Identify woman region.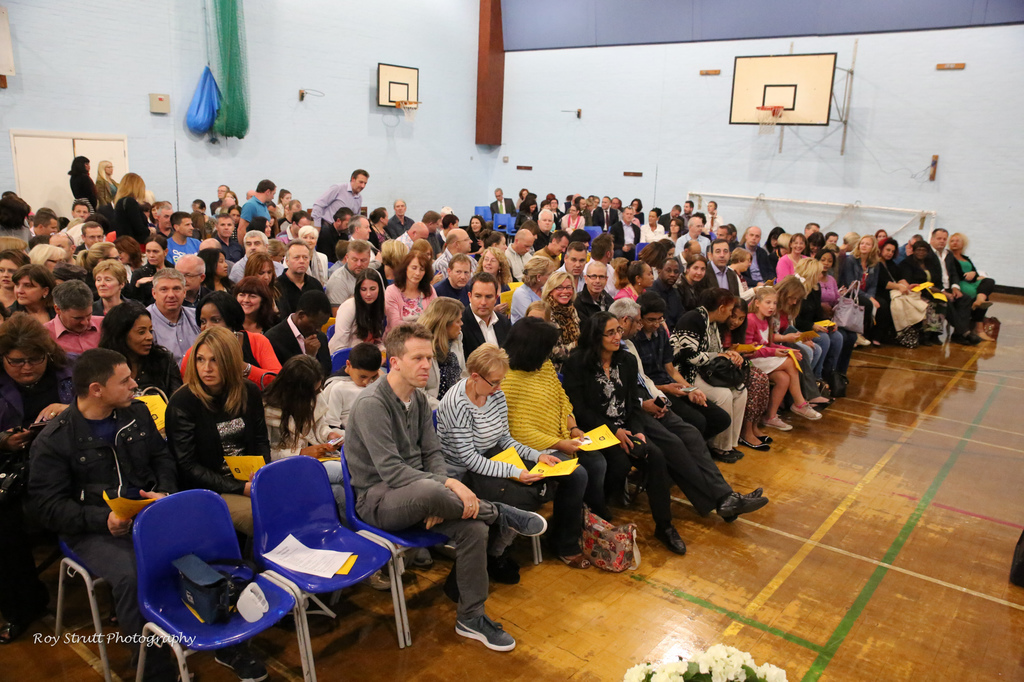
Region: Rect(368, 207, 388, 246).
